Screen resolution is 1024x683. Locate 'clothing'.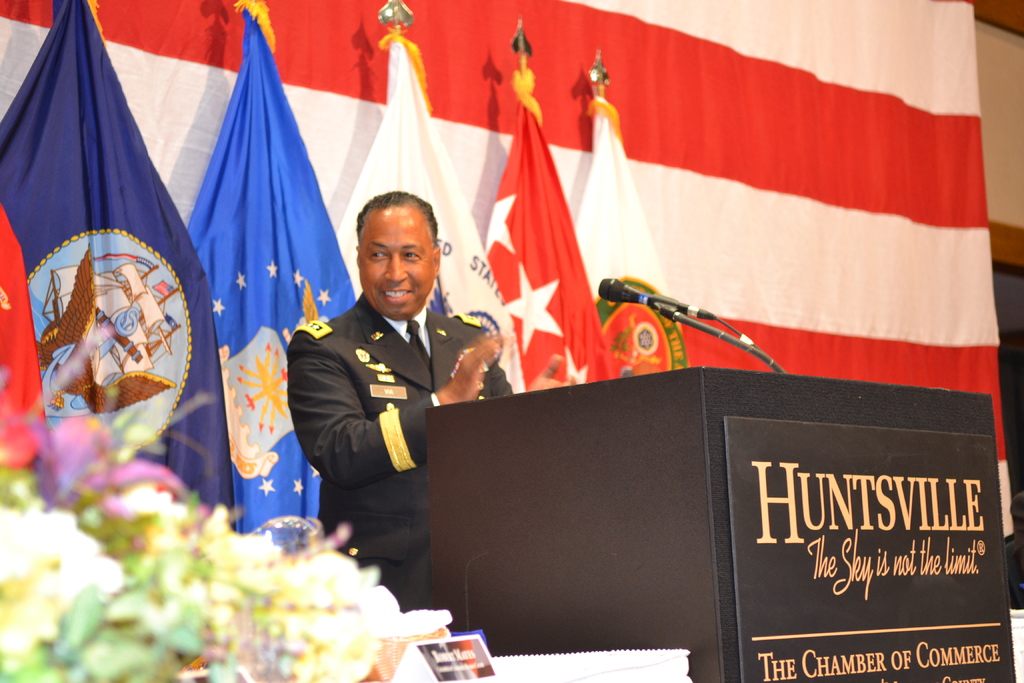
x1=280 y1=290 x2=511 y2=609.
